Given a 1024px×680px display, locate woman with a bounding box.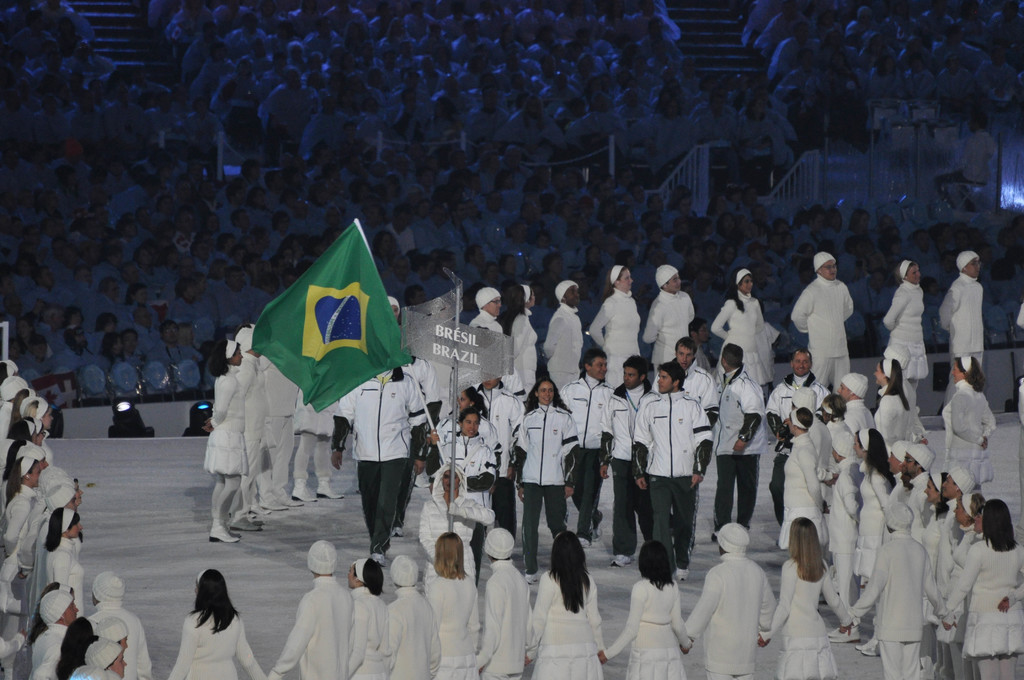
Located: x1=520 y1=530 x2=611 y2=679.
